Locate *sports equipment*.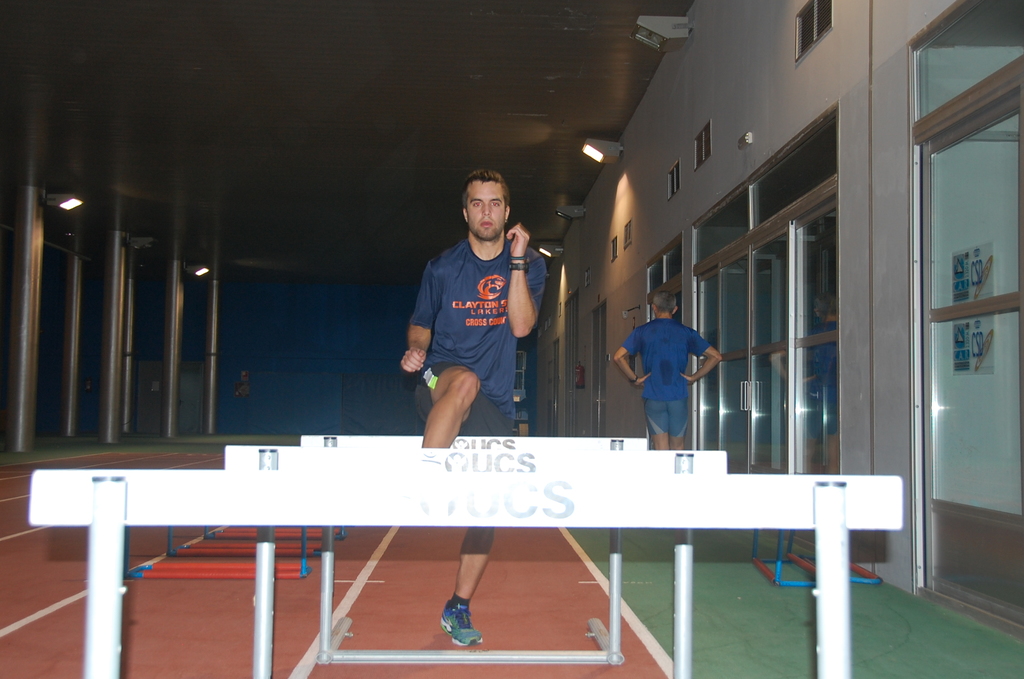
Bounding box: bbox=[223, 454, 726, 678].
